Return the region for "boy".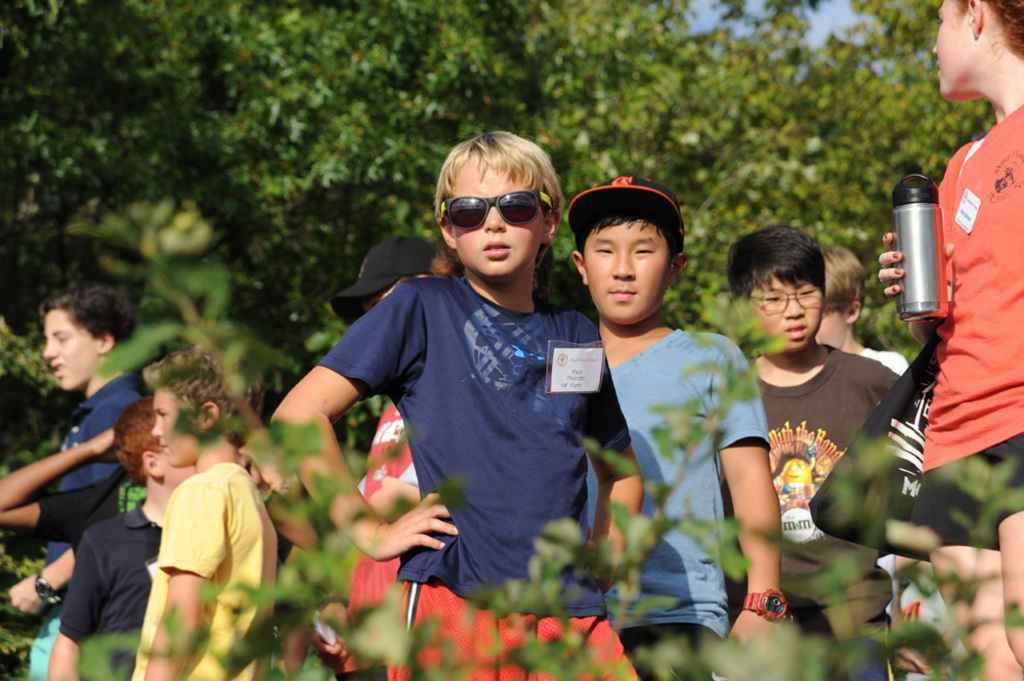
Rect(326, 232, 440, 680).
